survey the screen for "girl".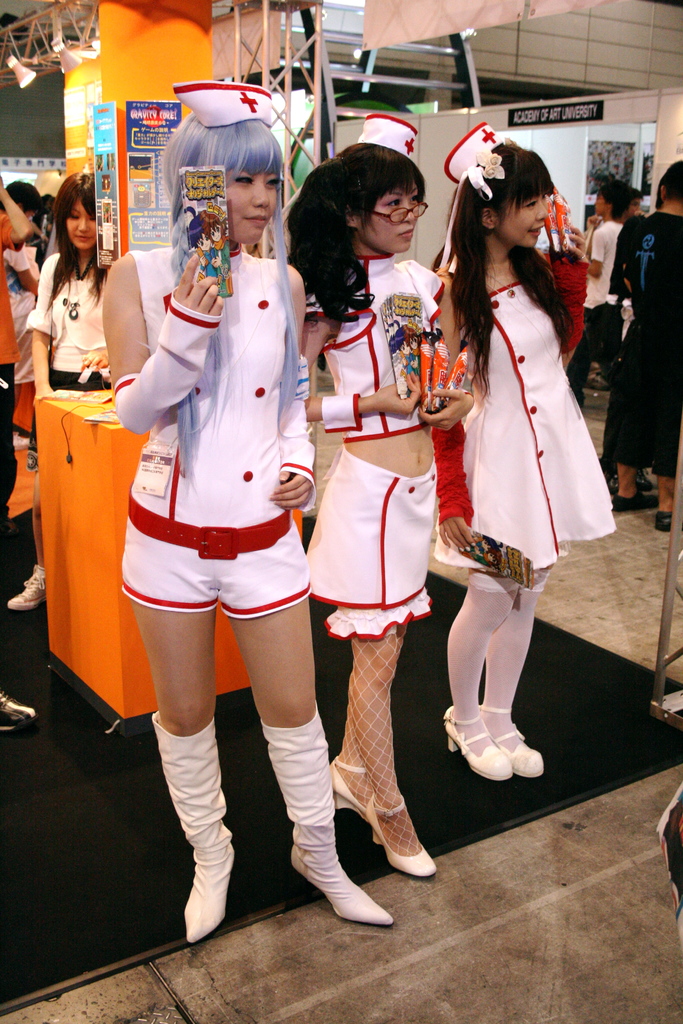
Survey found: (left=3, top=168, right=115, bottom=617).
